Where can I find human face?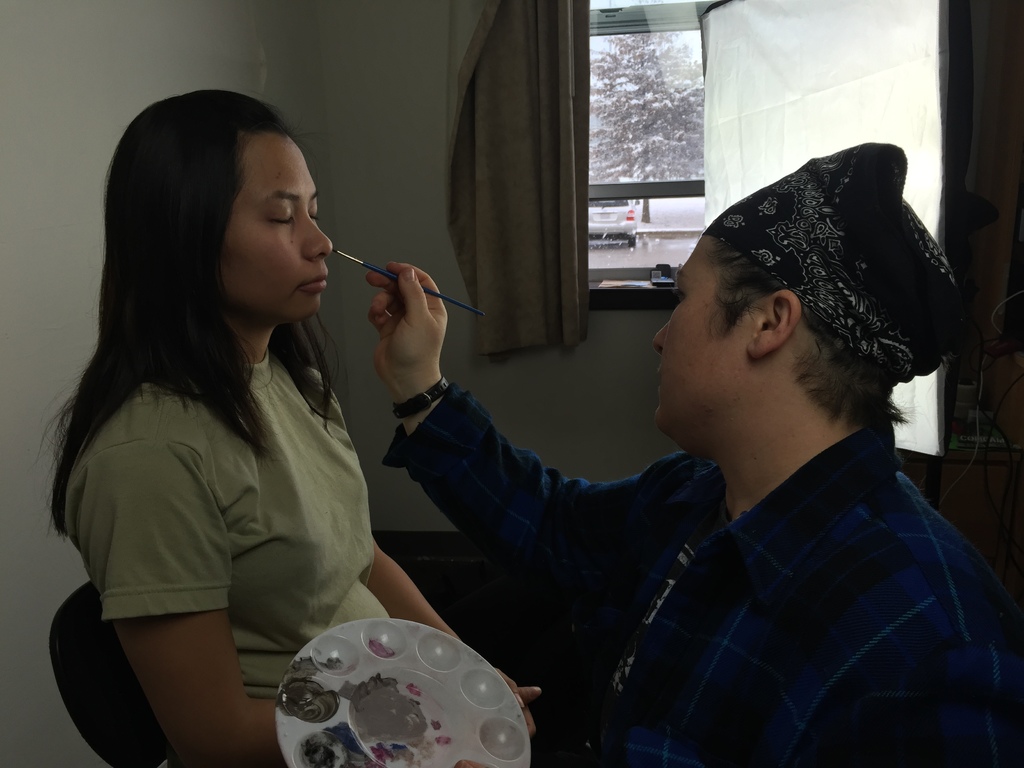
You can find it at [x1=227, y1=131, x2=330, y2=319].
